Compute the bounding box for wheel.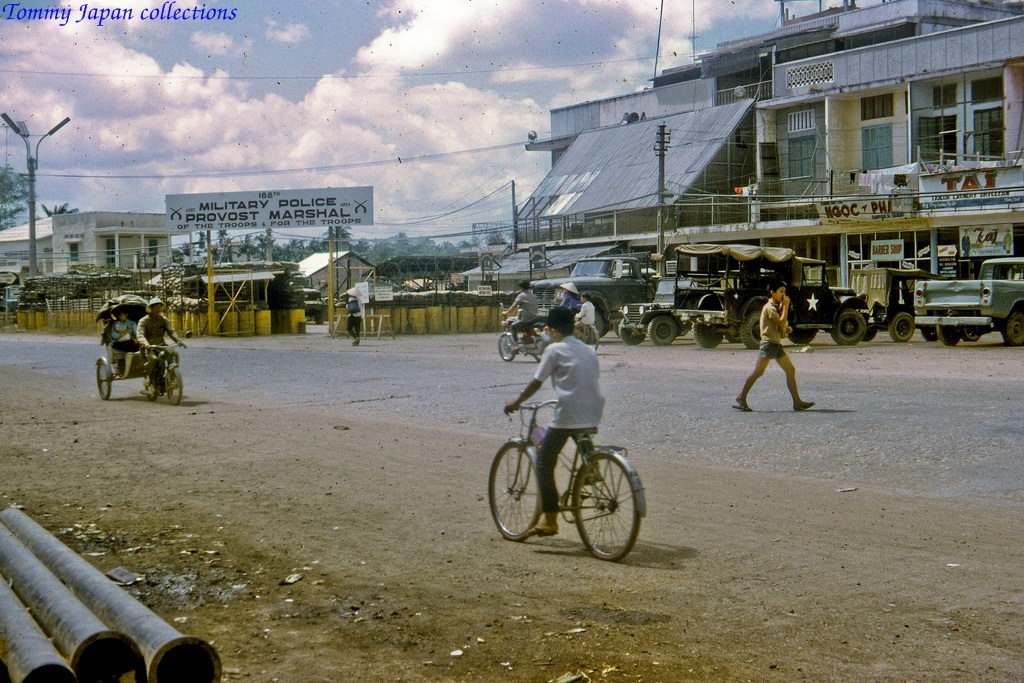
{"x1": 999, "y1": 308, "x2": 1023, "y2": 344}.
